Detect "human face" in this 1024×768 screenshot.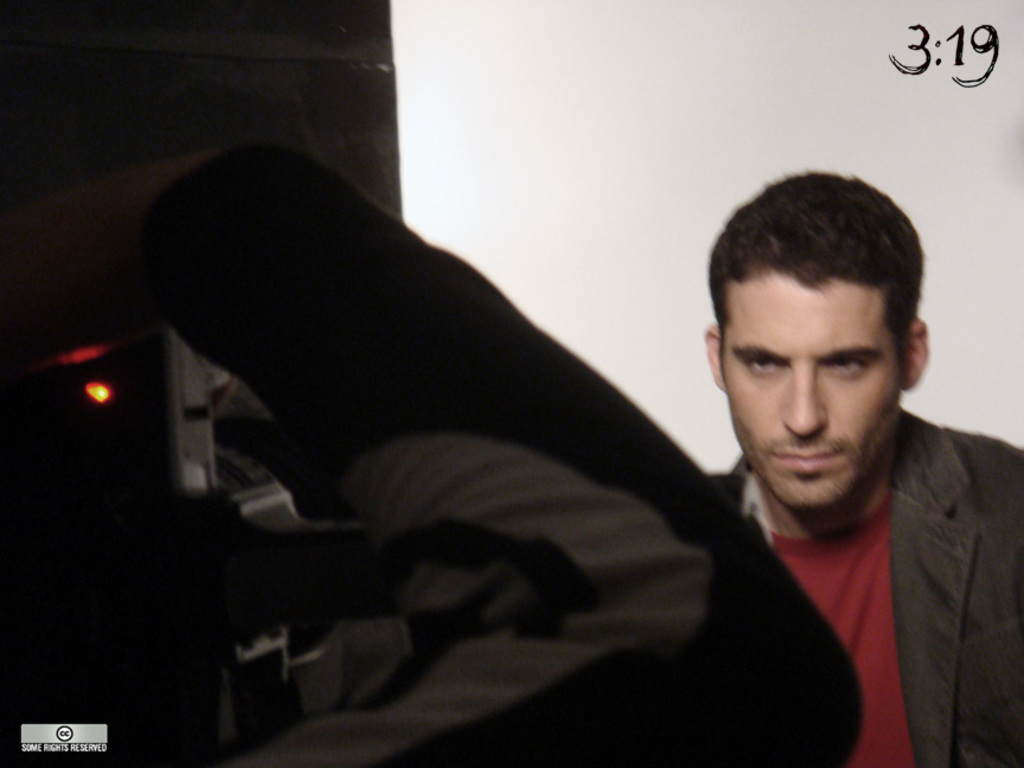
Detection: region(721, 225, 922, 511).
